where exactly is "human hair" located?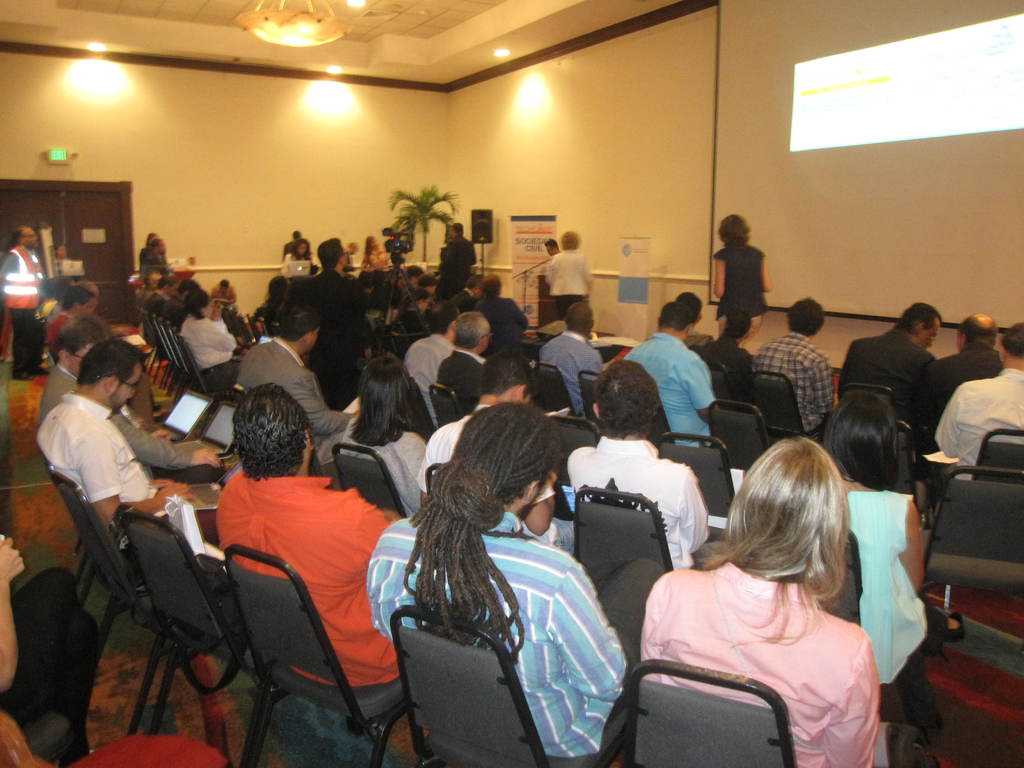
Its bounding box is <box>274,300,324,343</box>.
